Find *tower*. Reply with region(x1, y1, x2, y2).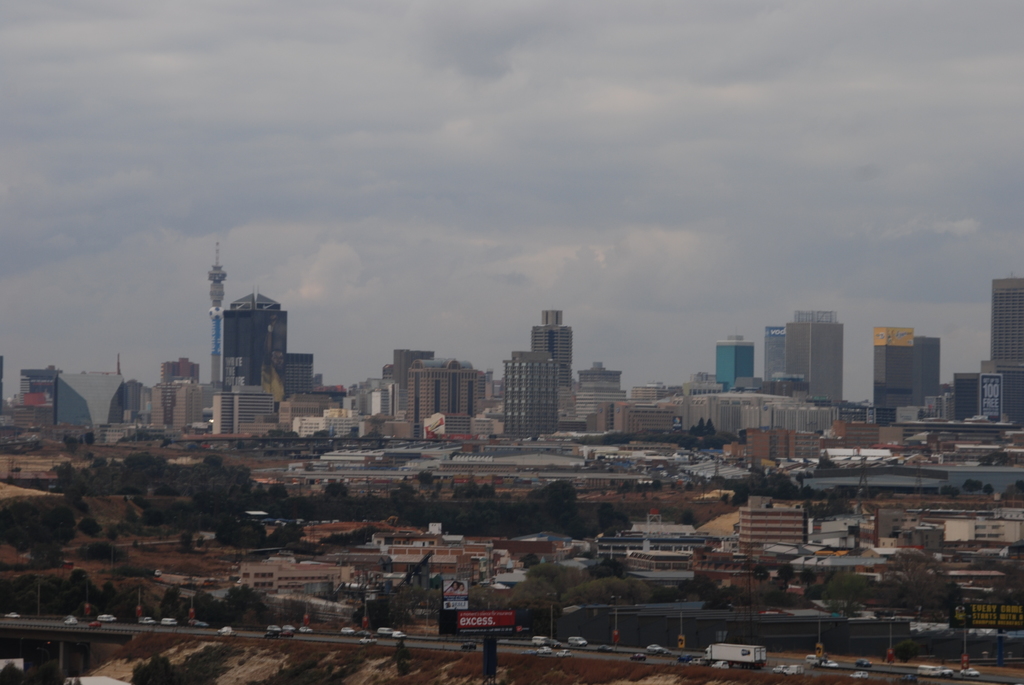
region(990, 278, 1023, 367).
